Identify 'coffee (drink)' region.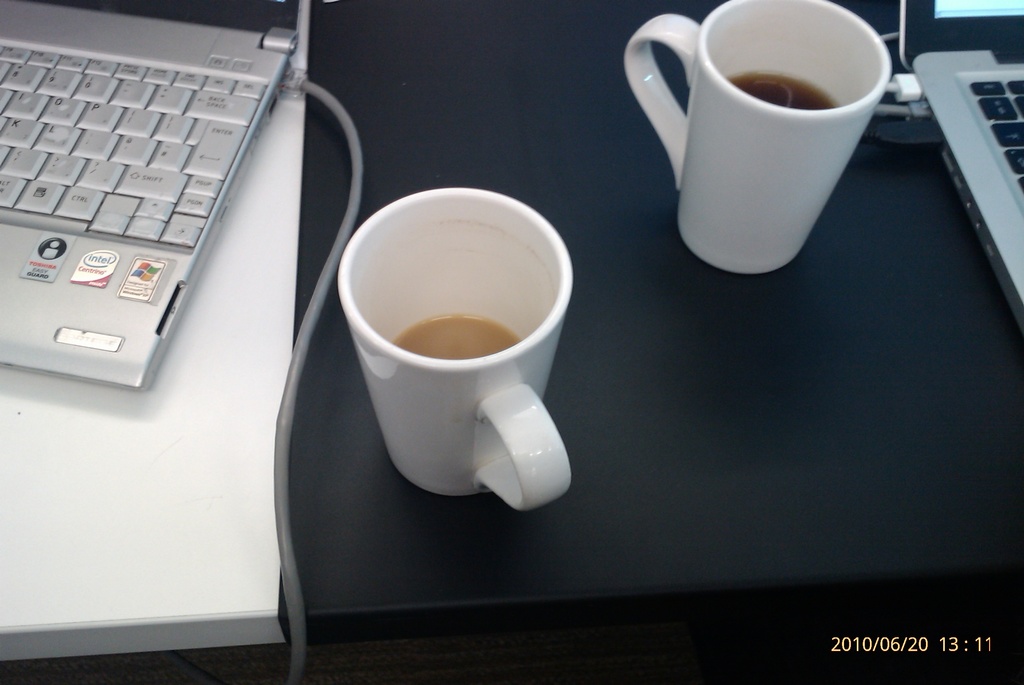
Region: (left=728, top=76, right=844, bottom=109).
